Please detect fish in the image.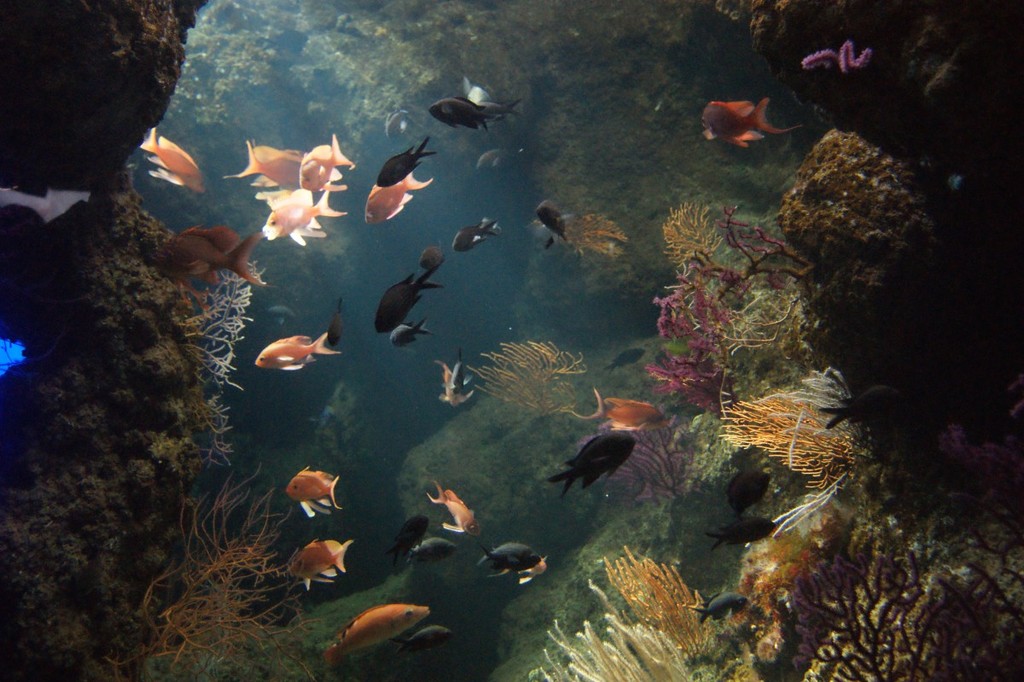
[x1=475, y1=539, x2=543, y2=573].
